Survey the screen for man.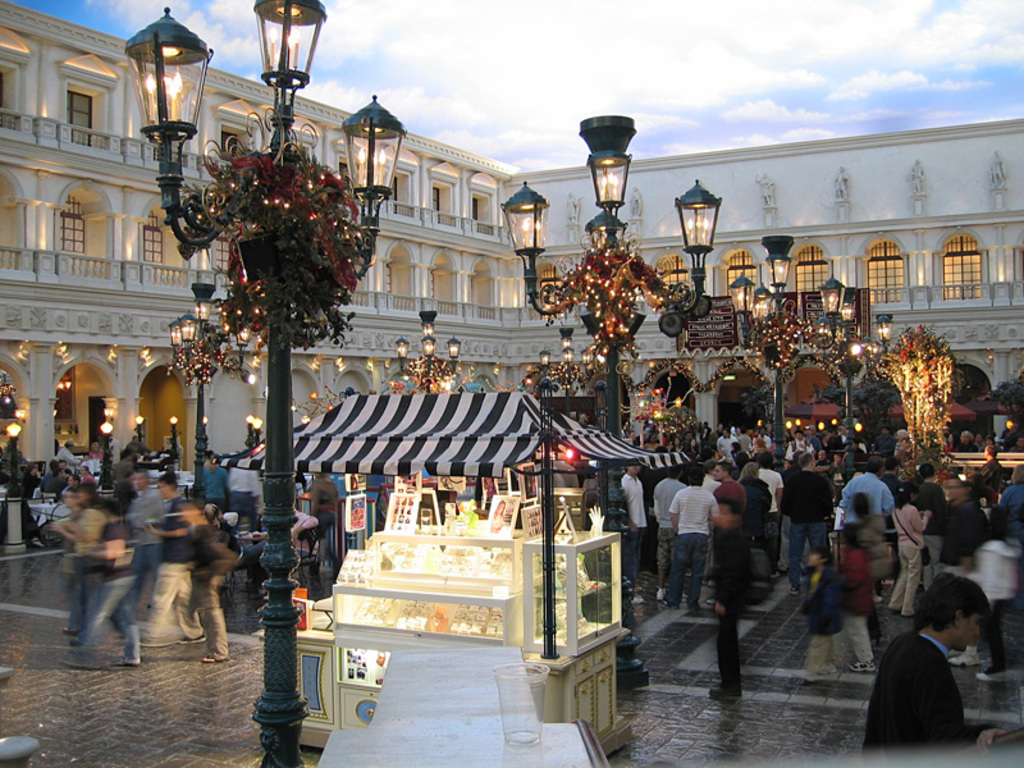
Survey found: BBox(865, 589, 997, 758).
